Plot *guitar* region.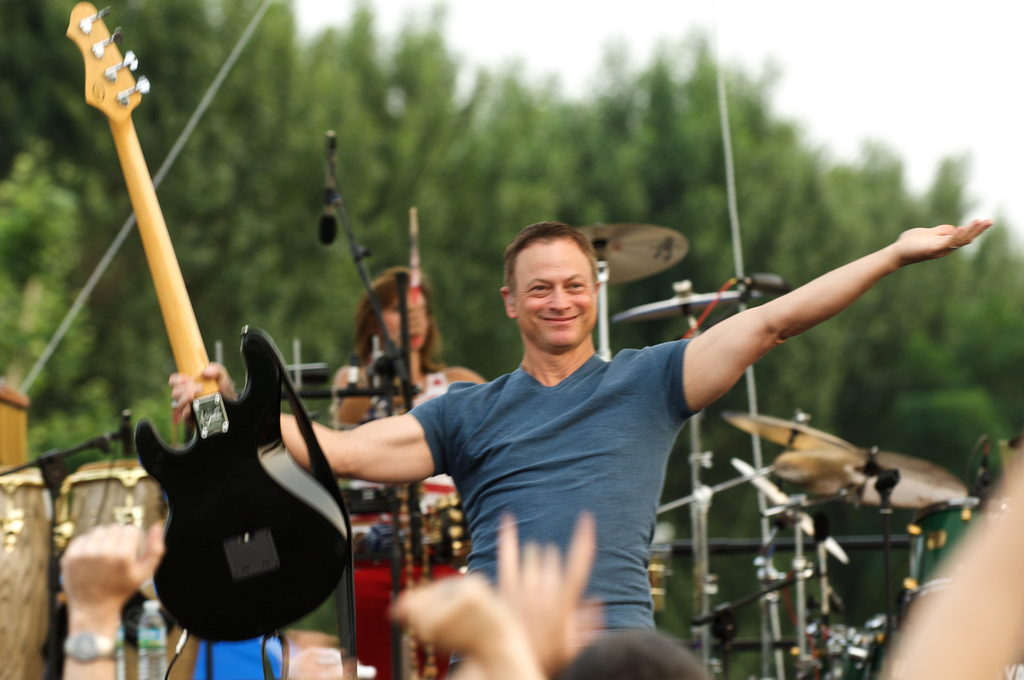
Plotted at {"left": 58, "top": 0, "right": 349, "bottom": 644}.
